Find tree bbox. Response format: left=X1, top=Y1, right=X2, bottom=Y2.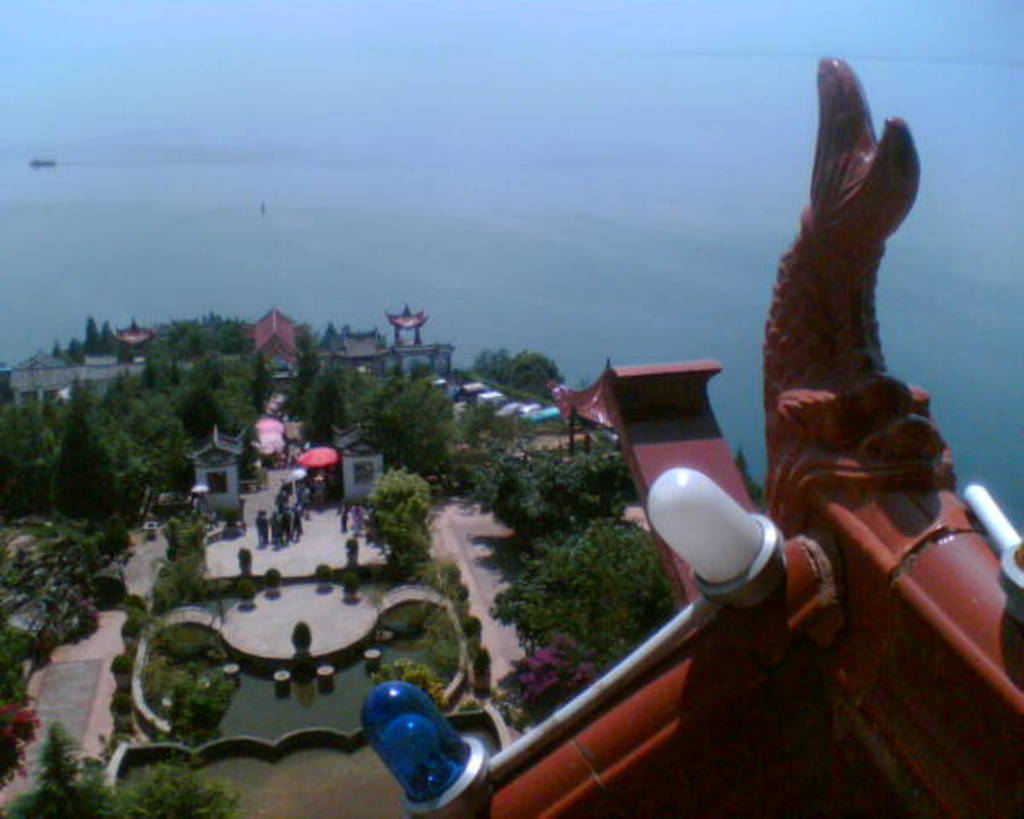
left=171, top=379, right=224, bottom=456.
